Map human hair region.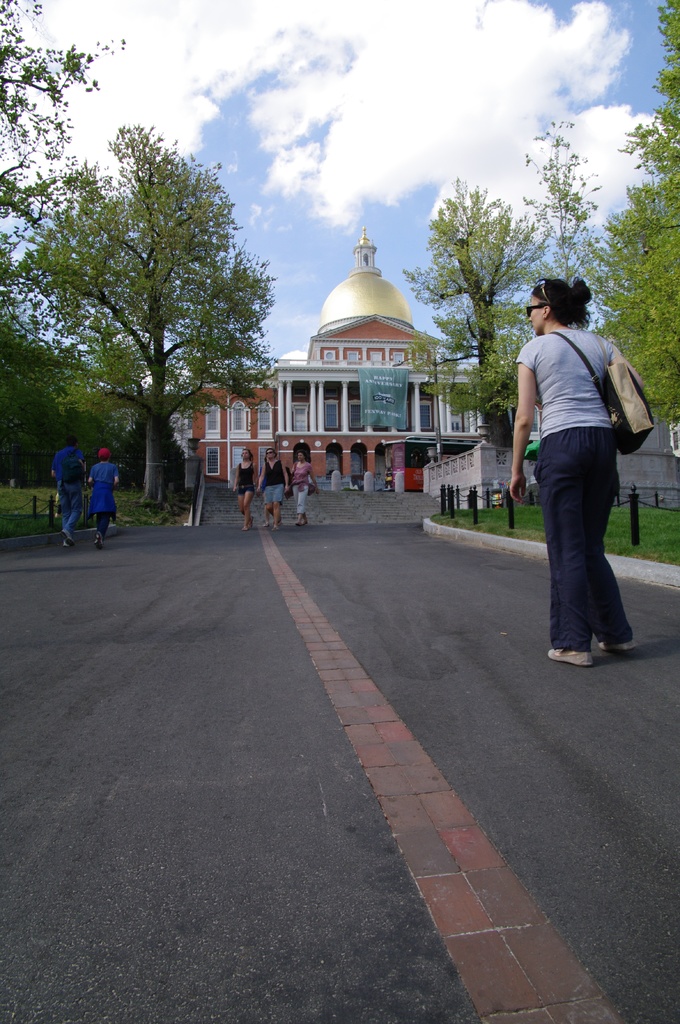
Mapped to x1=532 y1=274 x2=592 y2=332.
